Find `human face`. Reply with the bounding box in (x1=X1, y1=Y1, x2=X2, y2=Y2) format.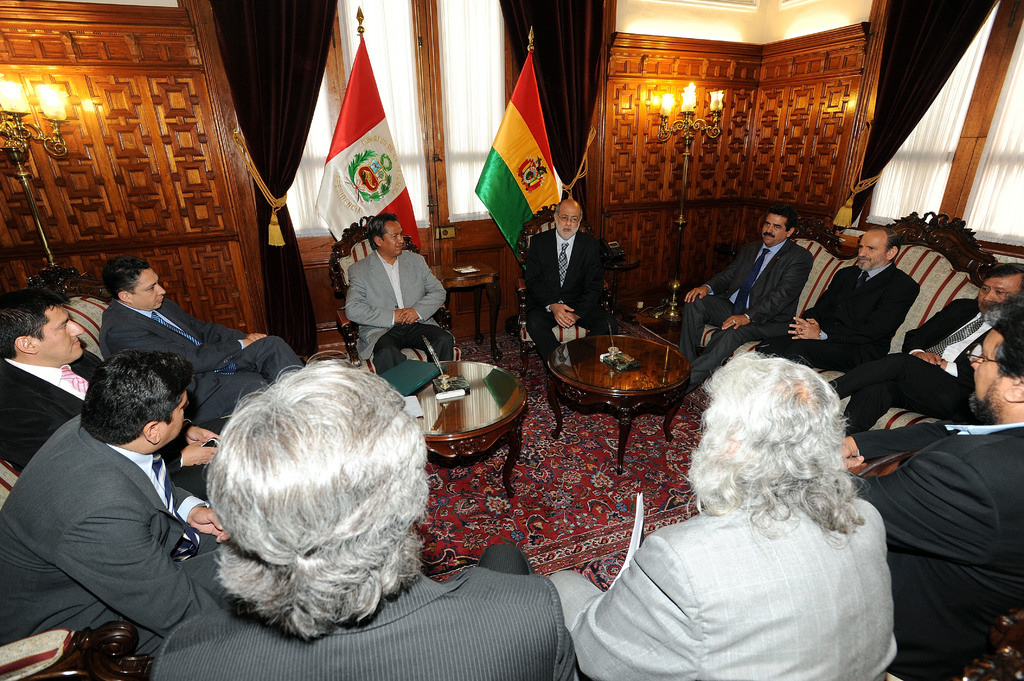
(x1=761, y1=212, x2=786, y2=244).
